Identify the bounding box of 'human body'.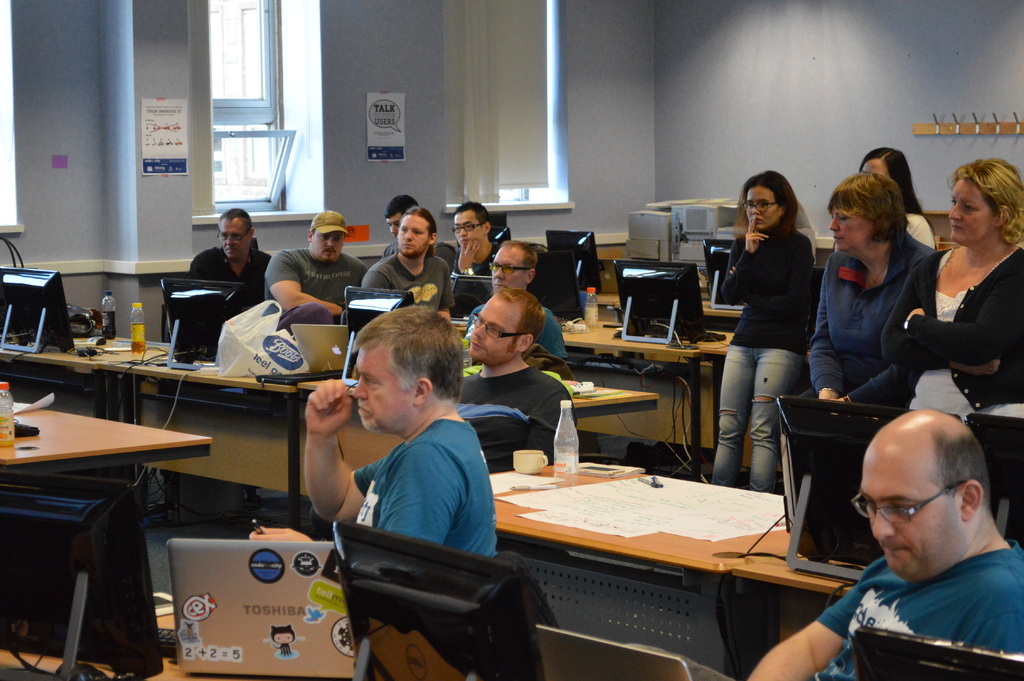
BBox(472, 242, 560, 347).
